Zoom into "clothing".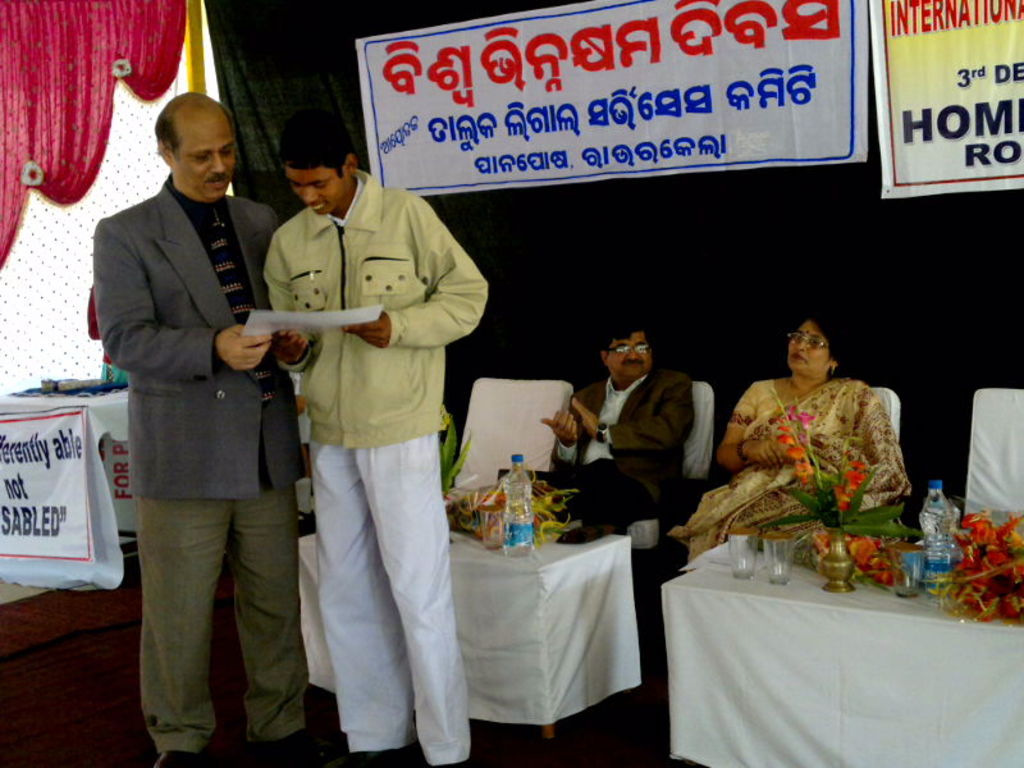
Zoom target: 690:361:915:556.
